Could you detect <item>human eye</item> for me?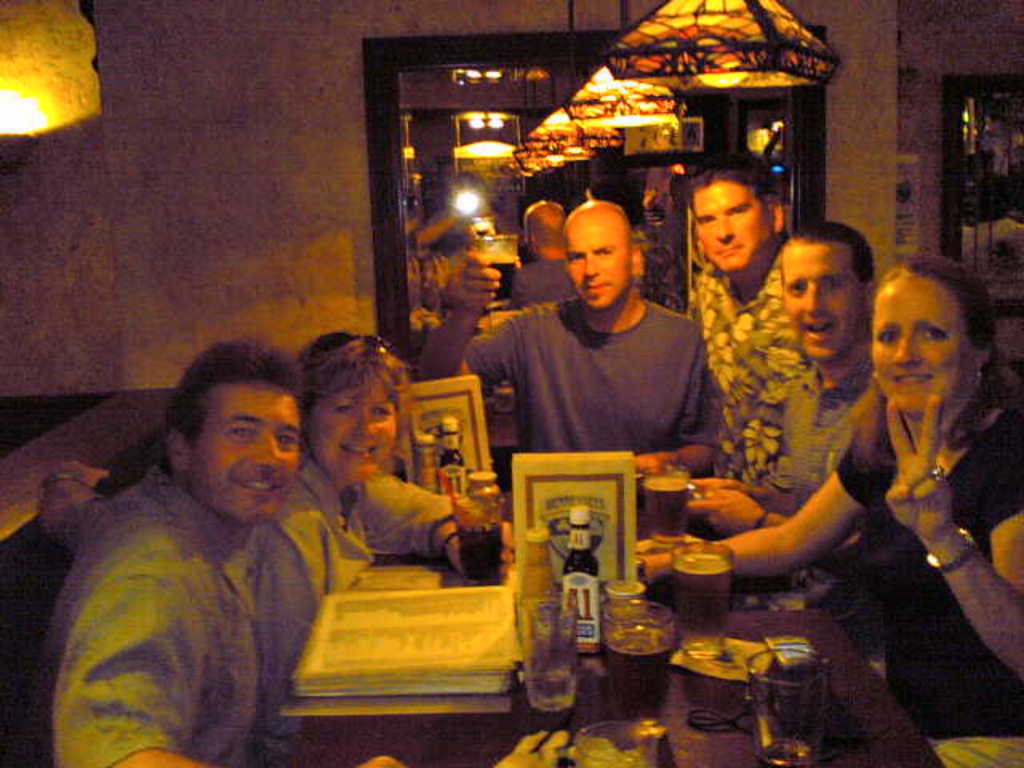
Detection result: Rect(822, 275, 840, 296).
